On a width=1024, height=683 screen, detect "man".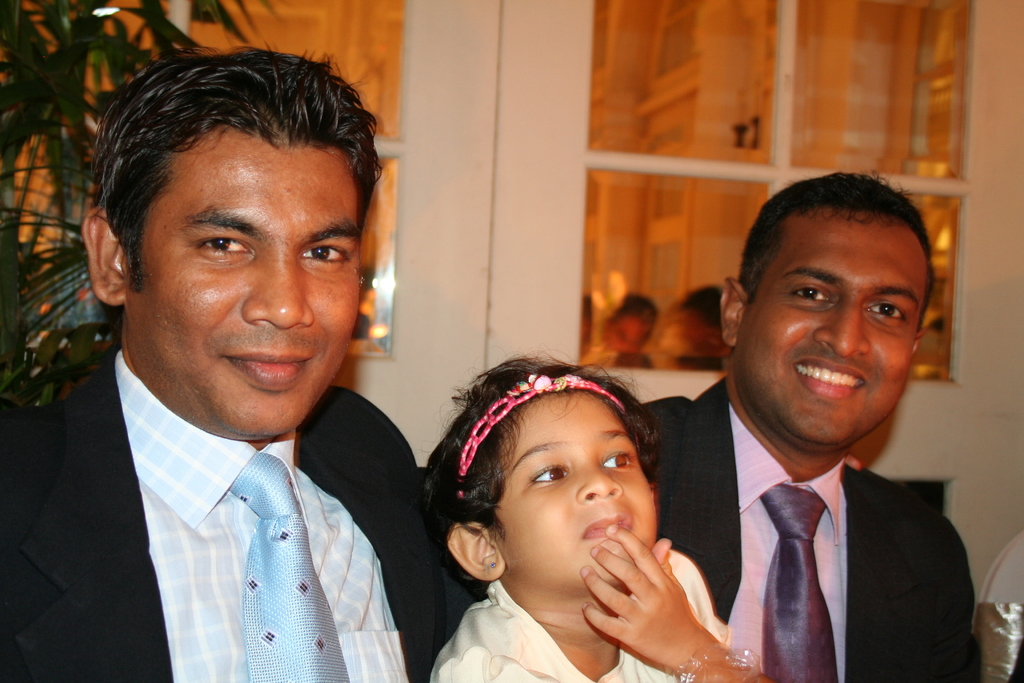
0 39 451 682.
